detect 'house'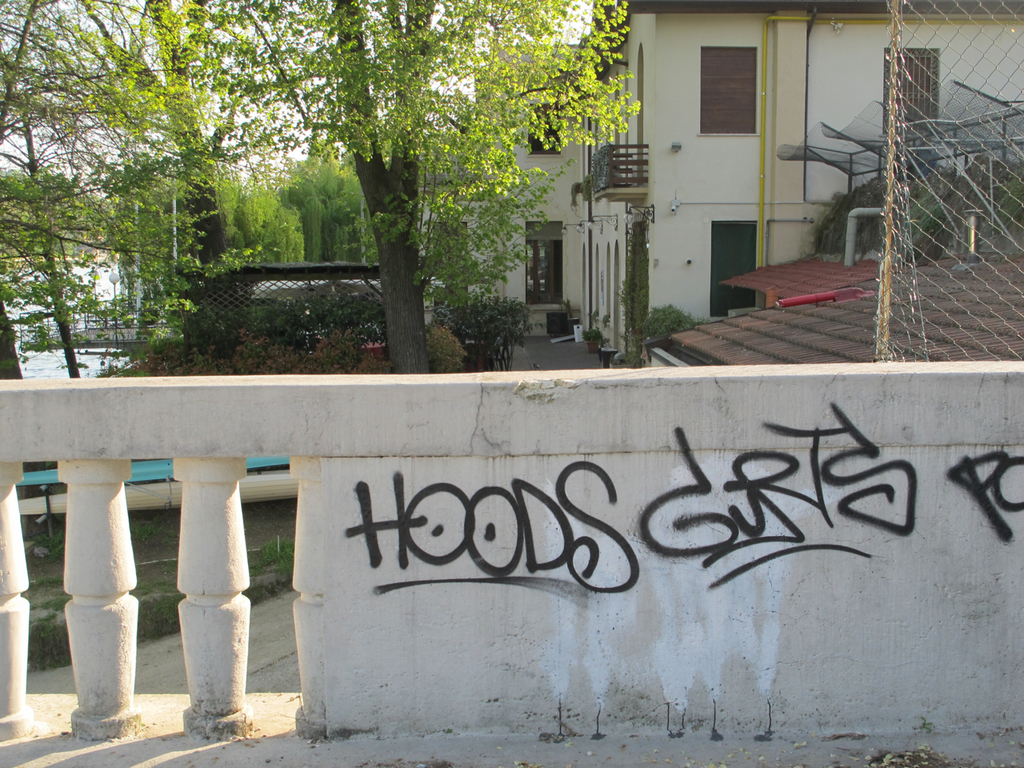
region(407, 34, 581, 338)
